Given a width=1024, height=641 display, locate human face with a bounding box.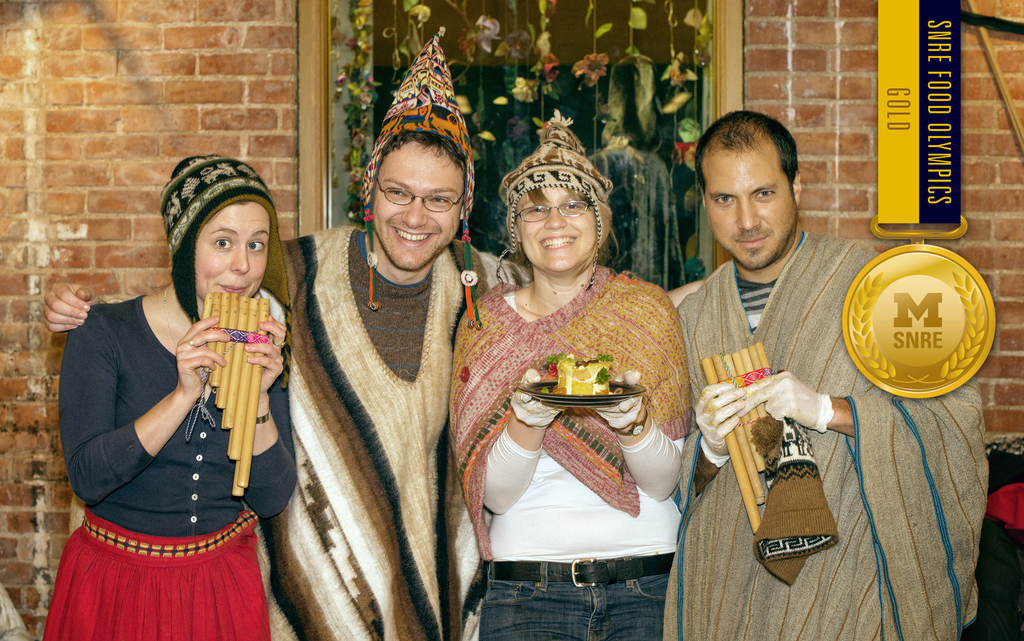
Located: 196/199/270/302.
